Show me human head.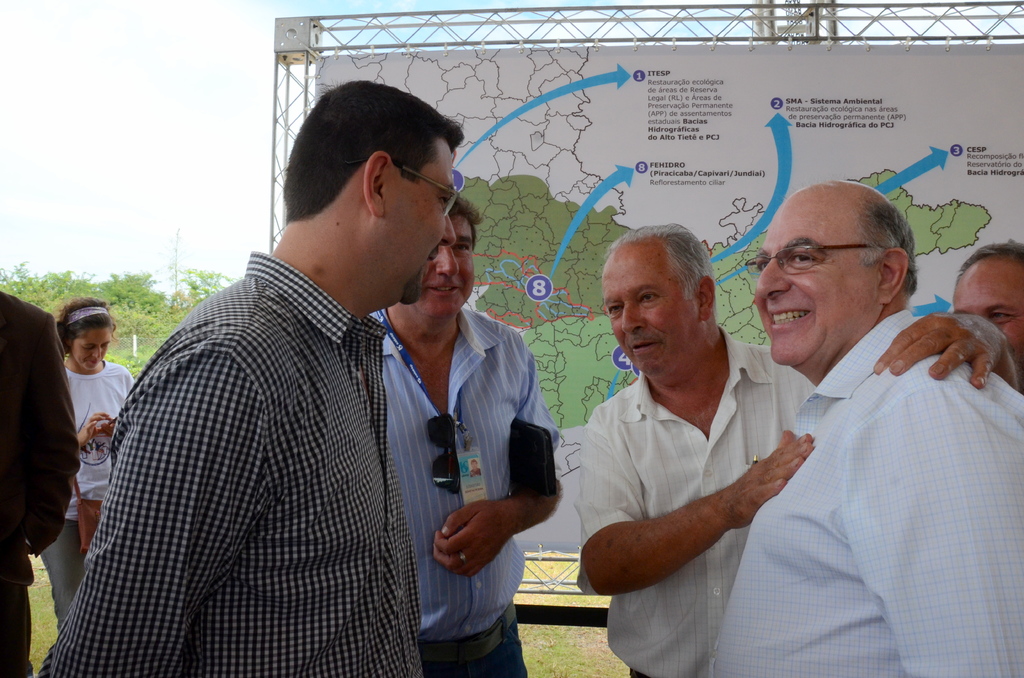
human head is here: [left=592, top=225, right=725, bottom=369].
